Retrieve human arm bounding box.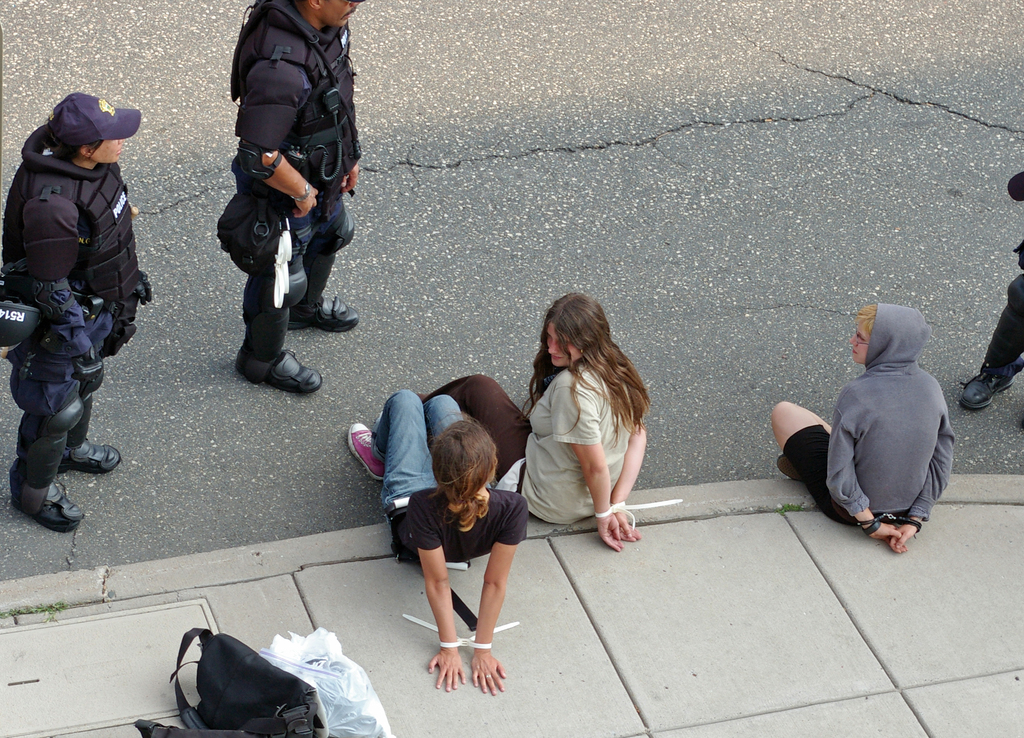
Bounding box: [610, 415, 645, 545].
